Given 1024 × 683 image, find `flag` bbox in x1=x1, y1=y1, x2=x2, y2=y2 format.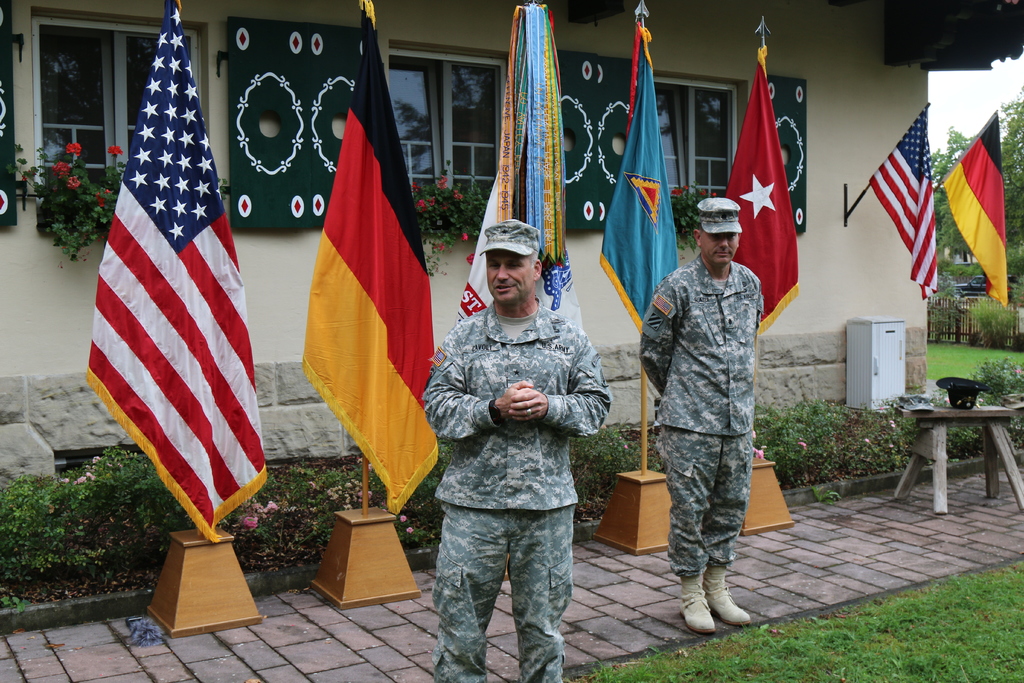
x1=457, y1=0, x2=584, y2=340.
